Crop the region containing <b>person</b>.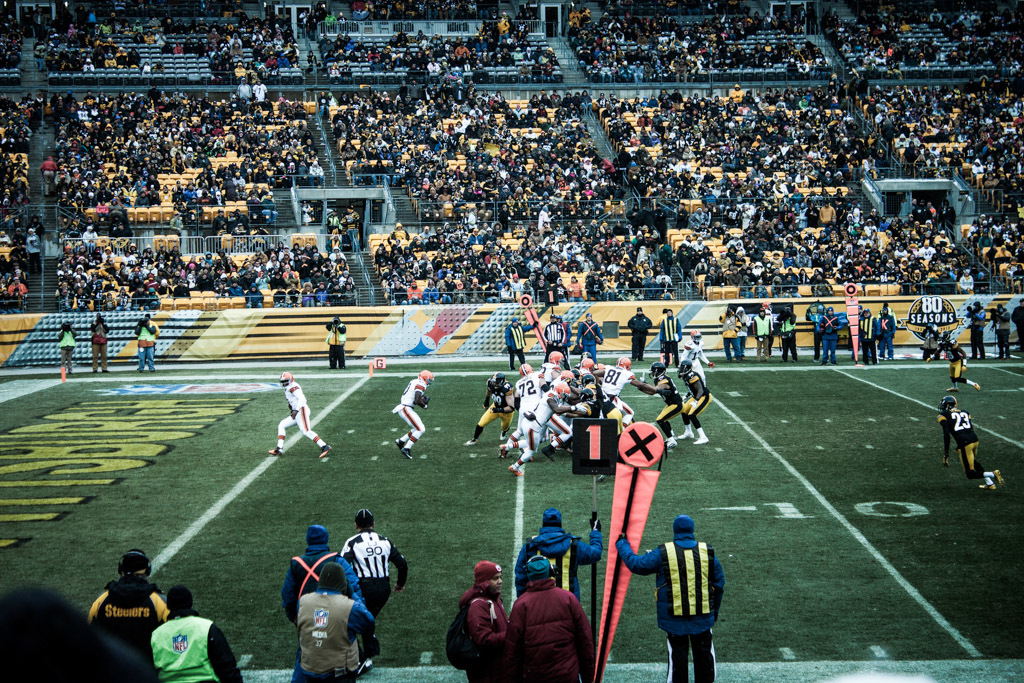
Crop region: {"x1": 514, "y1": 501, "x2": 603, "y2": 602}.
